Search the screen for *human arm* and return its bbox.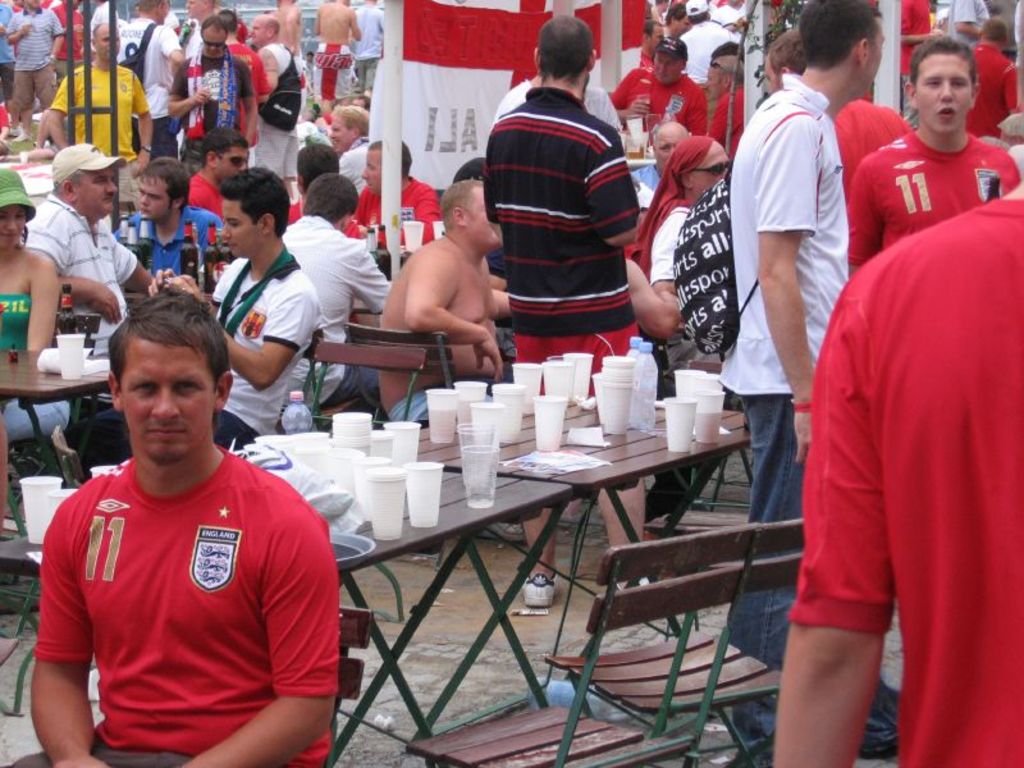
Found: 1004:59:1023:116.
